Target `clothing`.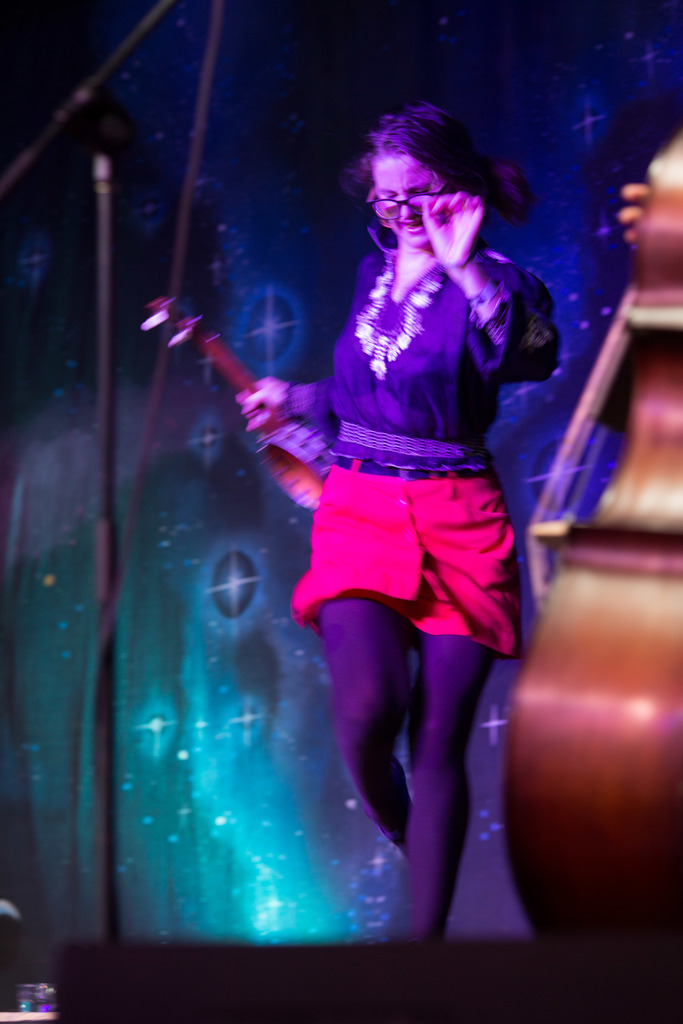
Target region: l=281, t=248, r=568, b=659.
